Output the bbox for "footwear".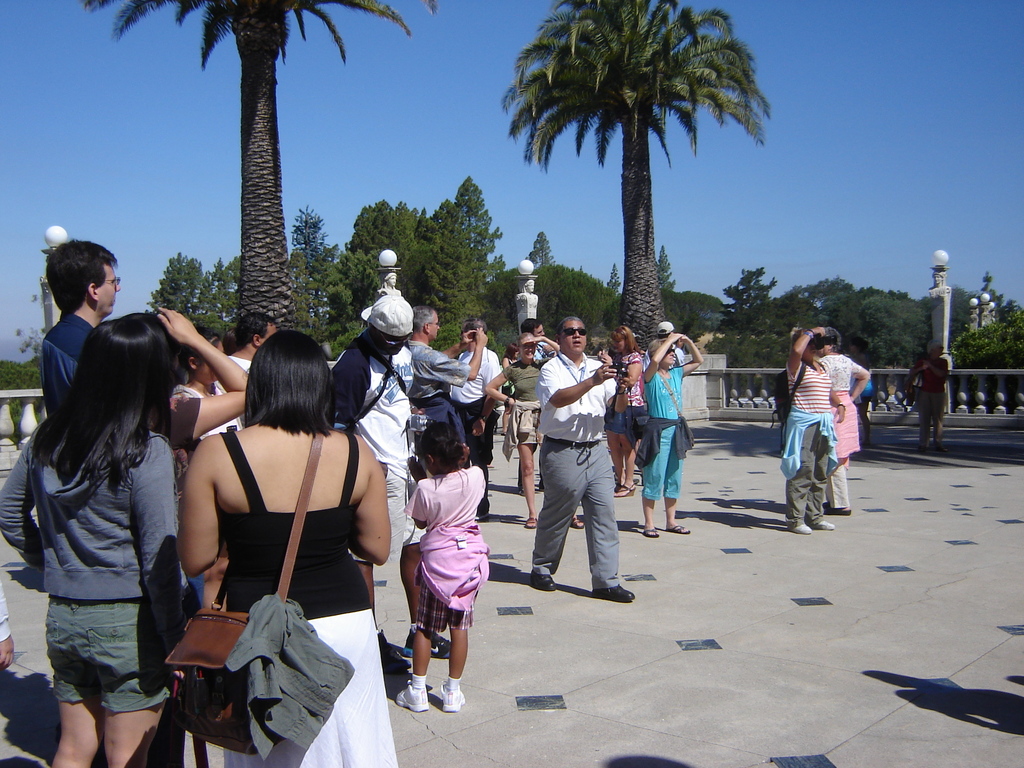
[left=525, top=515, right=538, bottom=531].
